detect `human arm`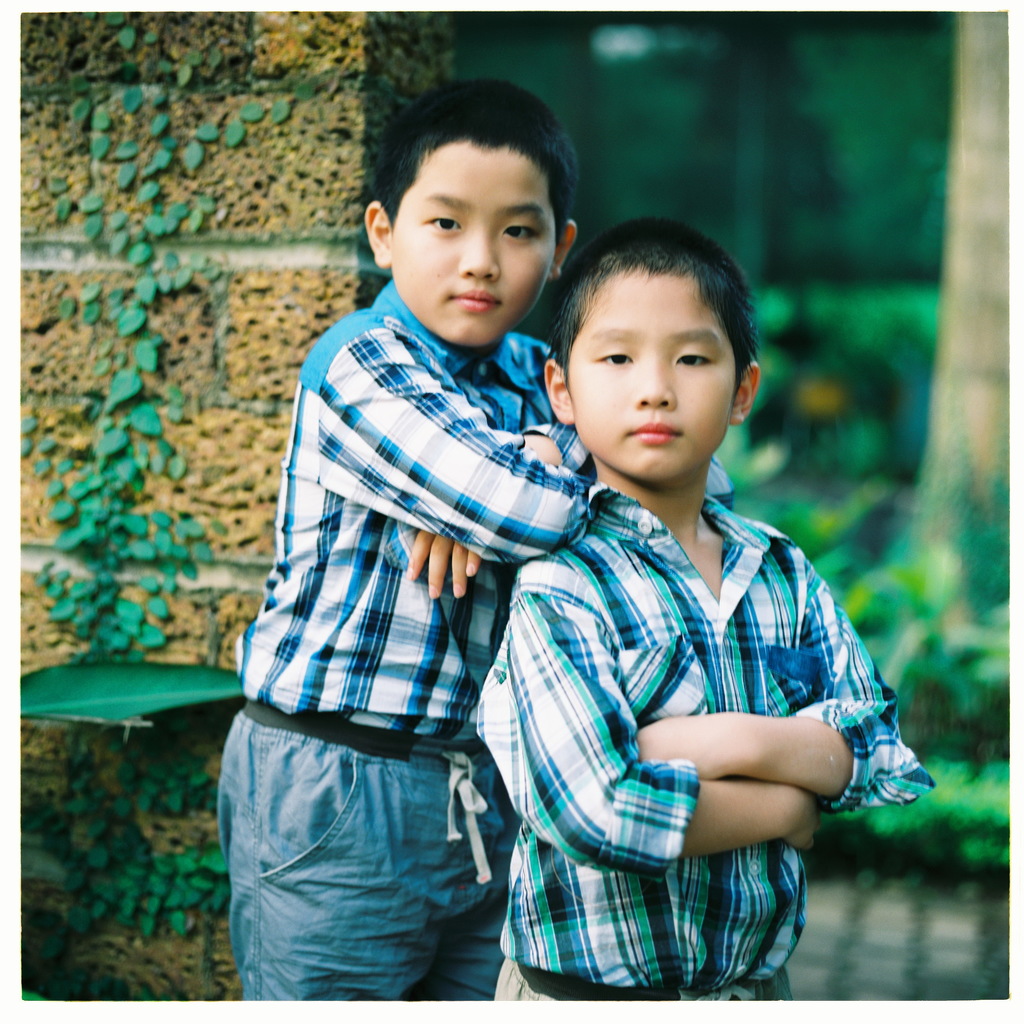
region(410, 418, 733, 596)
